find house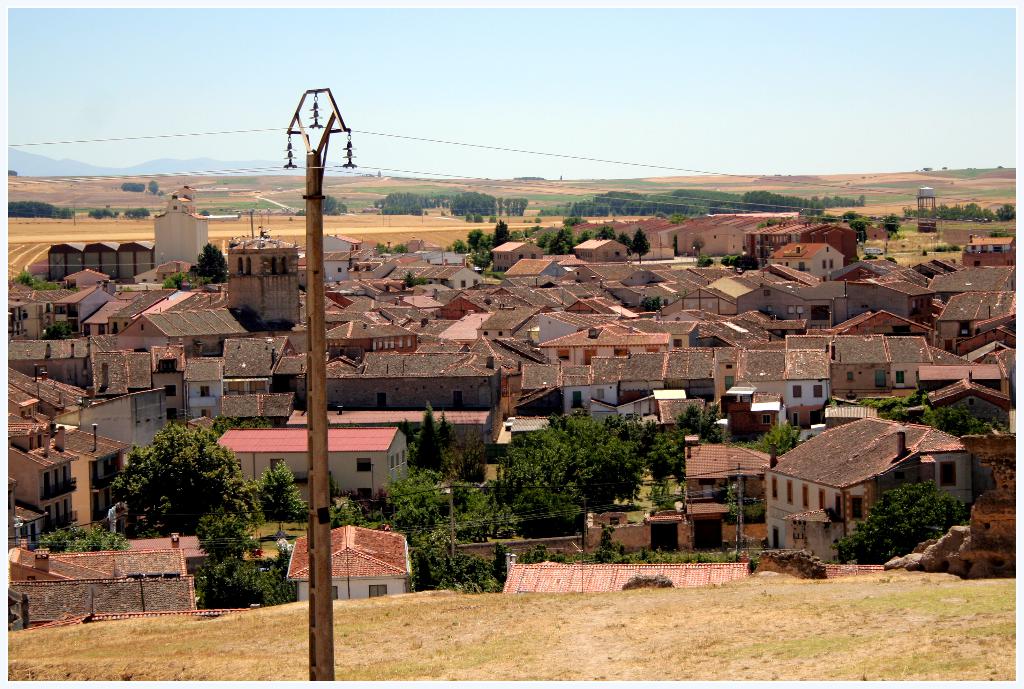
(758,409,982,550)
